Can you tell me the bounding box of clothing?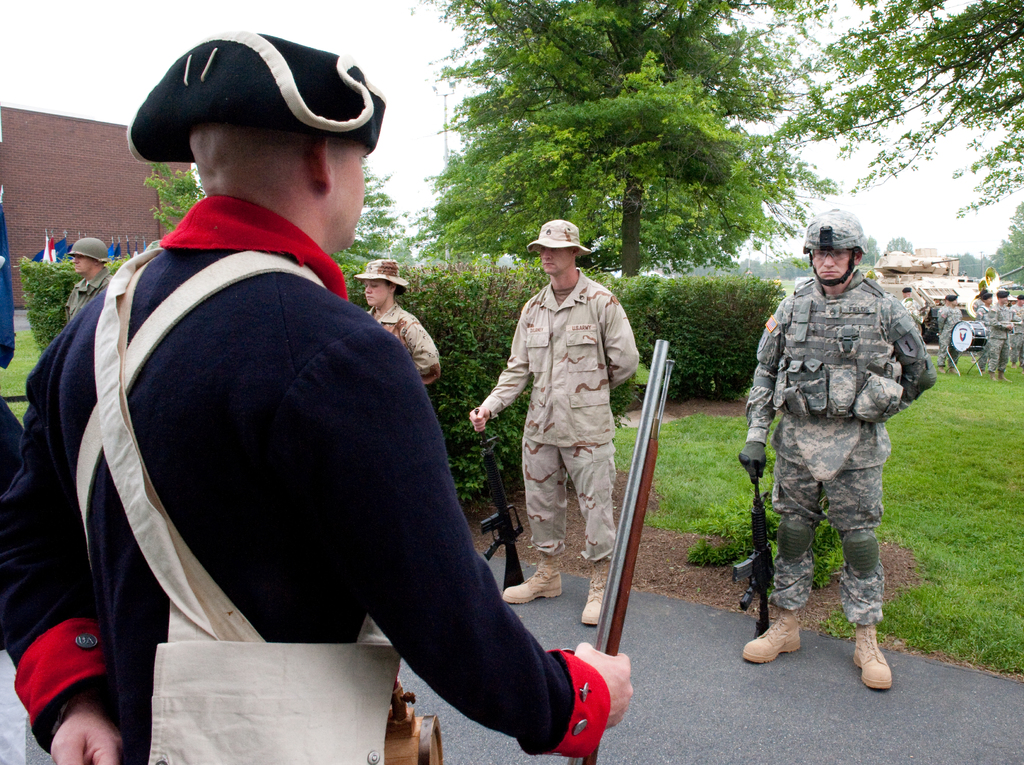
[977,291,1009,373].
